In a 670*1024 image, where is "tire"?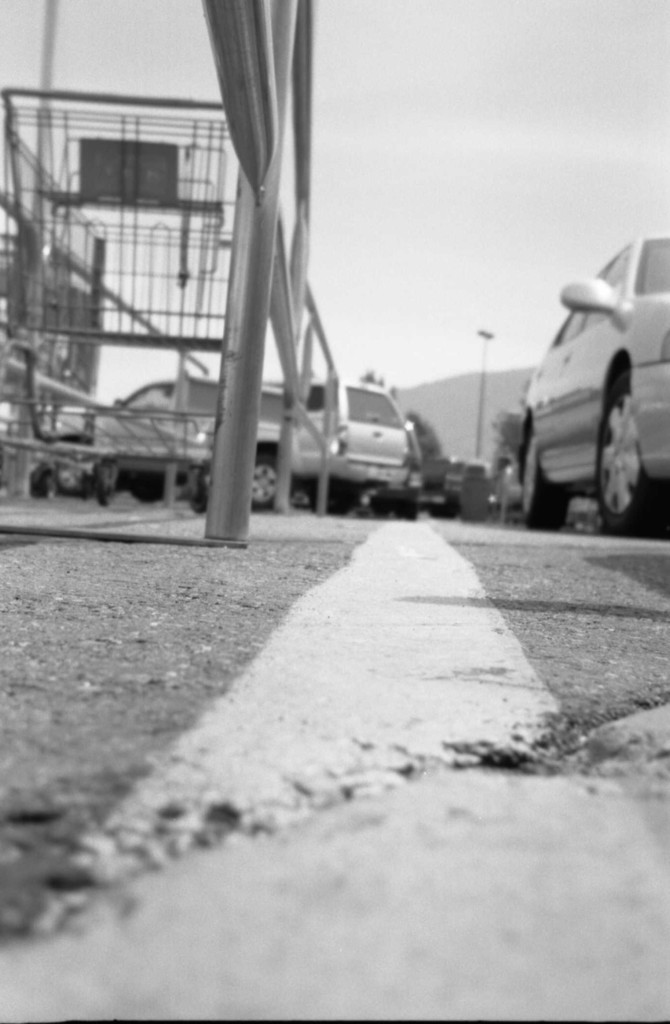
523 430 569 528.
